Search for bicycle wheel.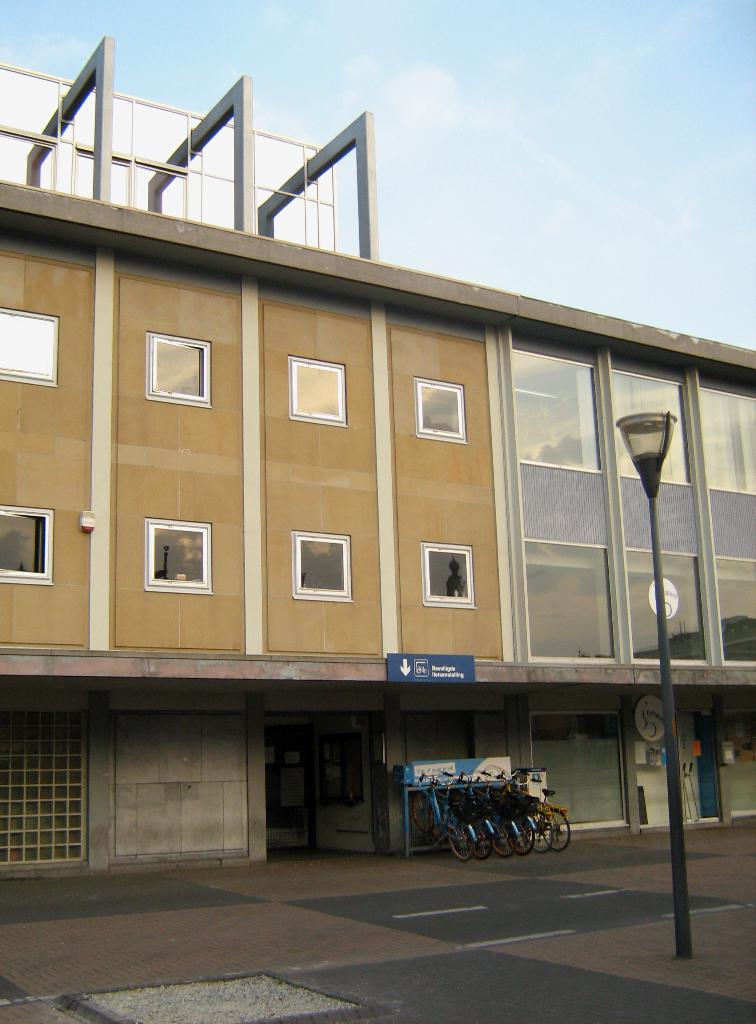
Found at bbox=(423, 799, 448, 839).
